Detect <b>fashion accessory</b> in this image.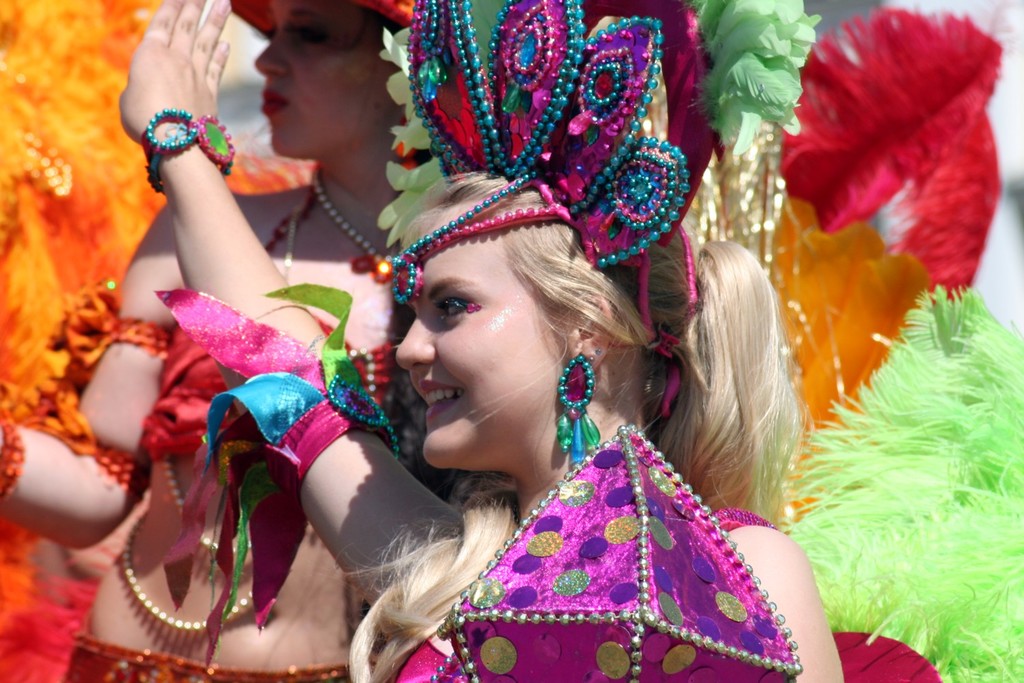
Detection: <region>310, 163, 395, 283</region>.
